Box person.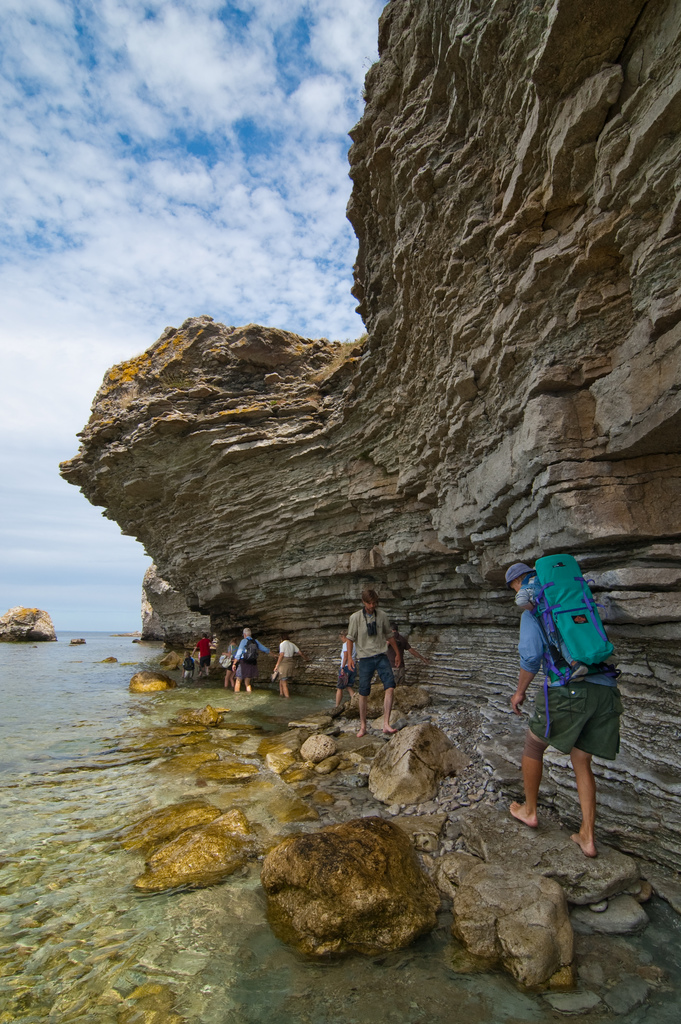
x1=270 y1=629 x2=301 y2=700.
